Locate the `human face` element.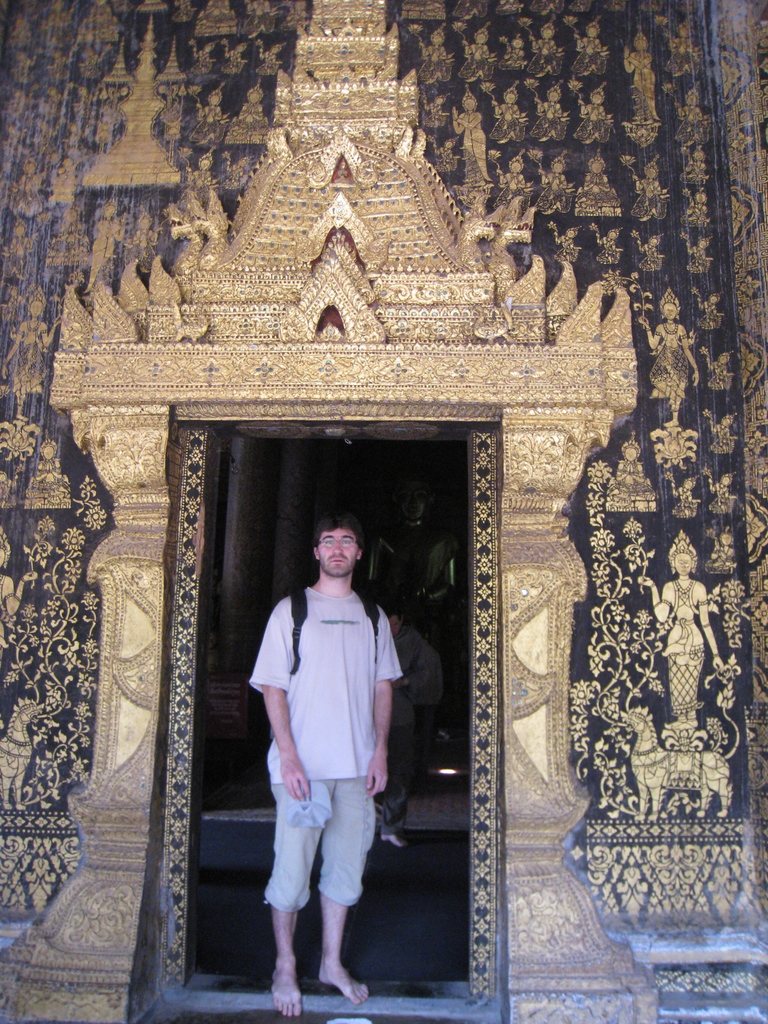
Element bbox: <bbox>462, 95, 476, 111</bbox>.
